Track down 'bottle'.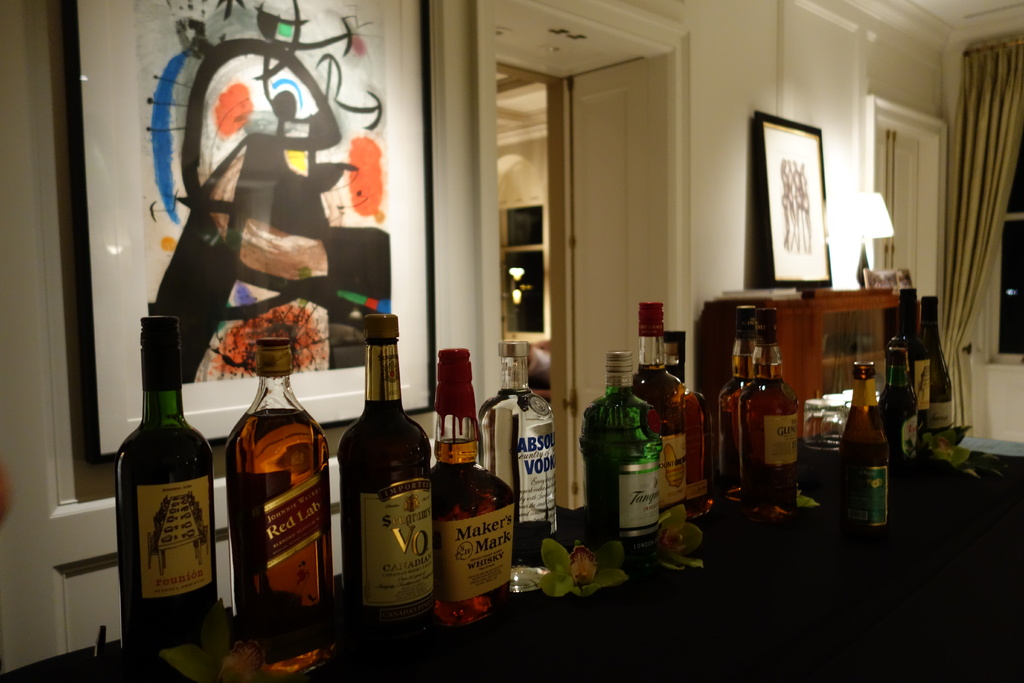
Tracked to x1=735, y1=309, x2=804, y2=511.
